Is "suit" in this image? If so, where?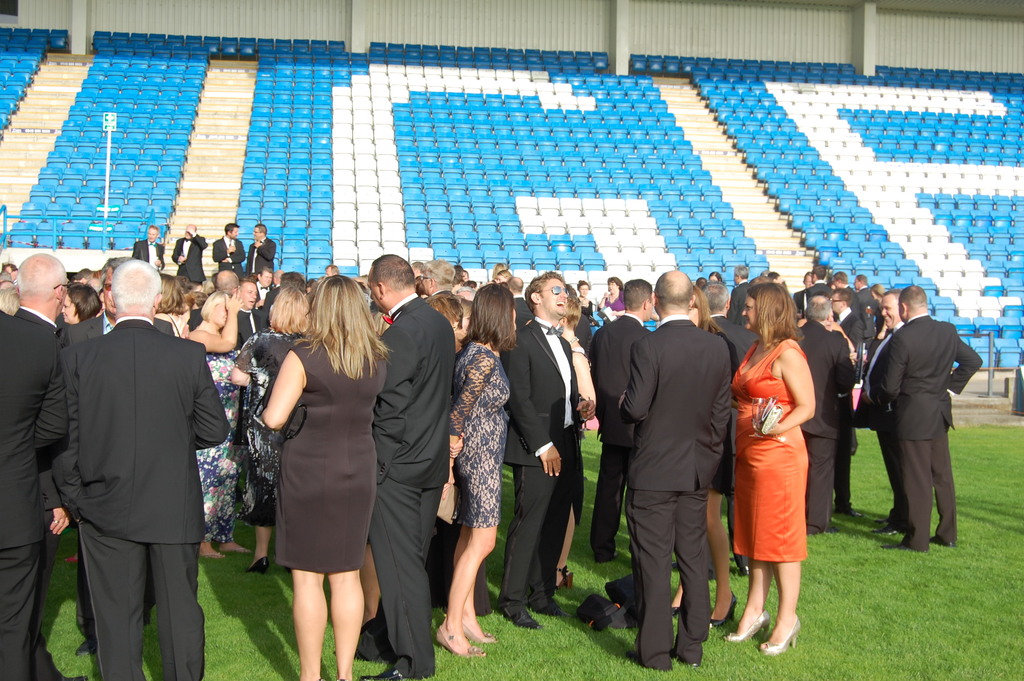
Yes, at locate(132, 238, 166, 268).
